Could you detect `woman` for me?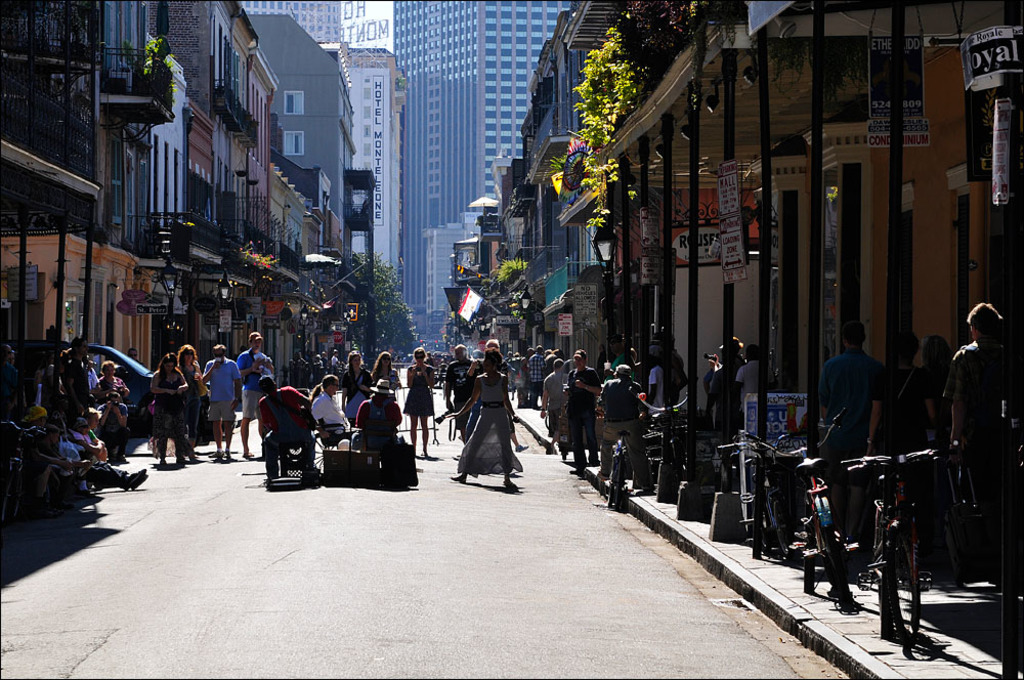
Detection result: 175,344,208,456.
